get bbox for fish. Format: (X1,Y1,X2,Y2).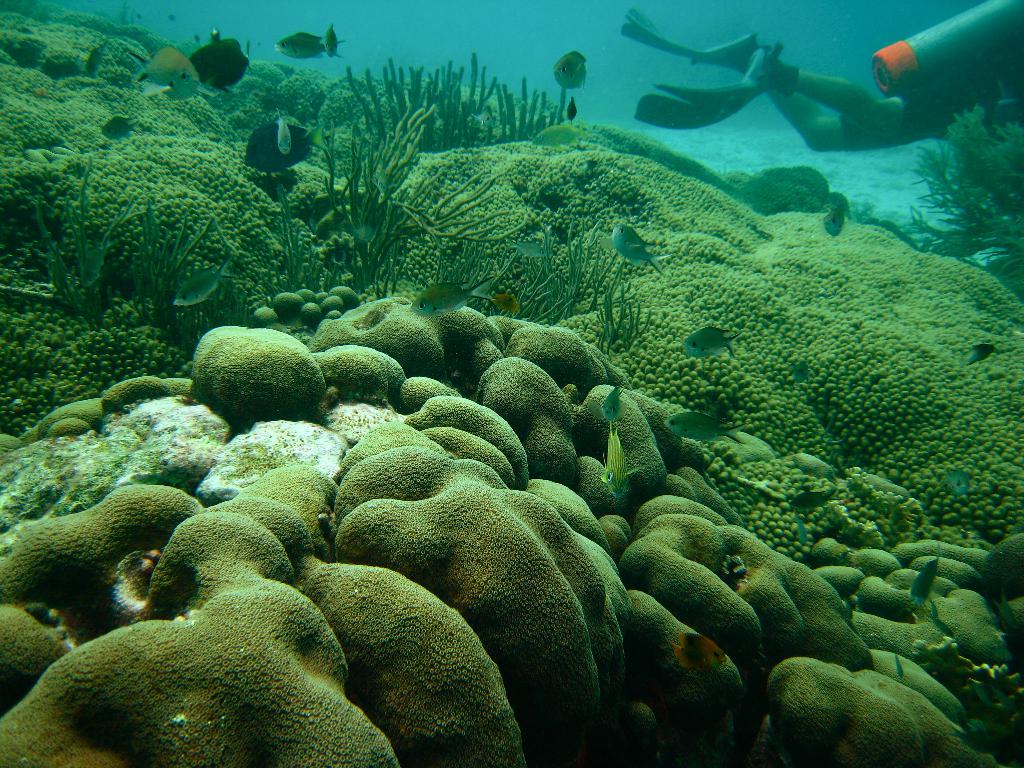
(609,223,671,271).
